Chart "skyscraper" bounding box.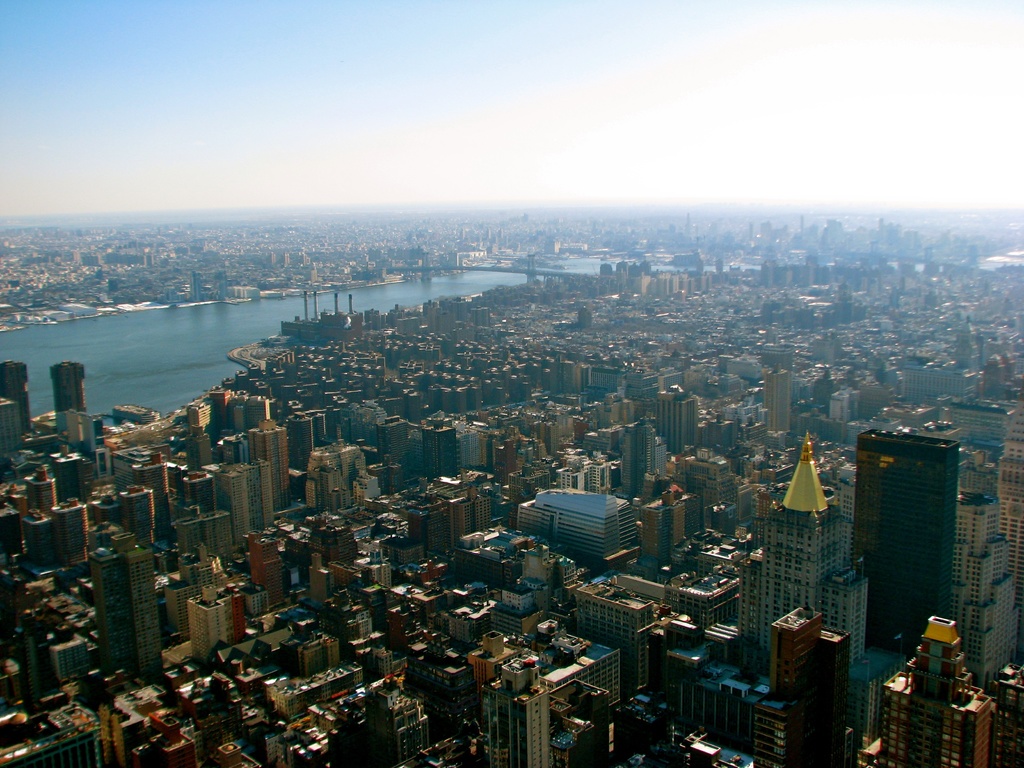
Charted: [584, 454, 608, 497].
